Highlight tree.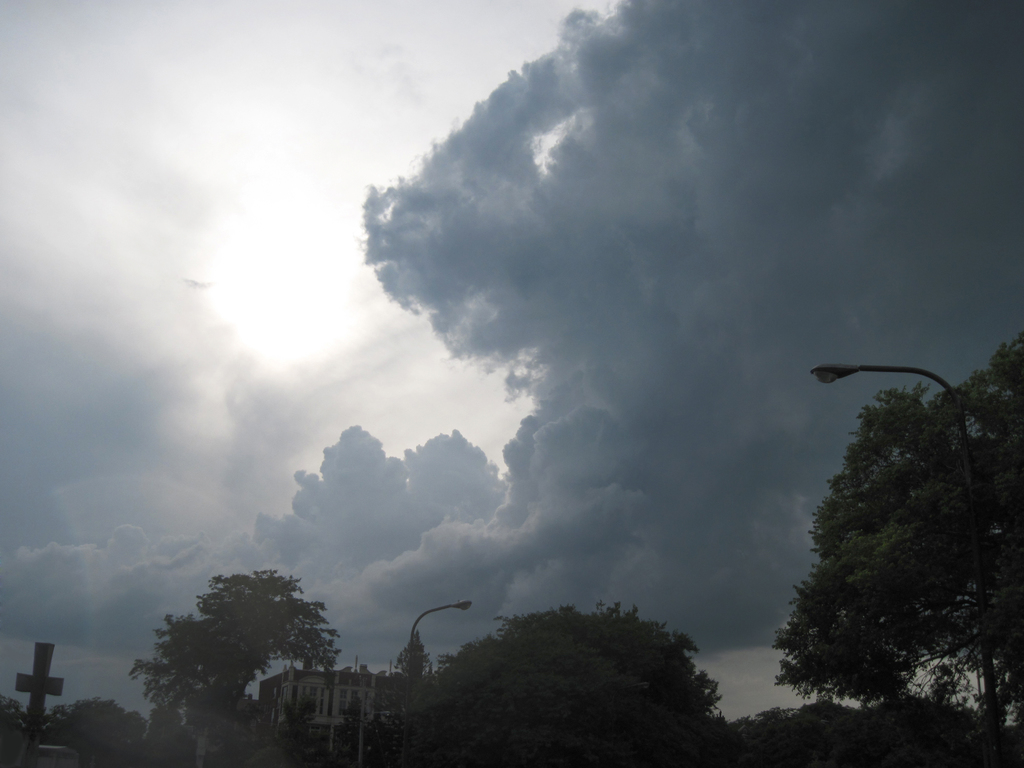
Highlighted region: detection(771, 331, 1023, 764).
